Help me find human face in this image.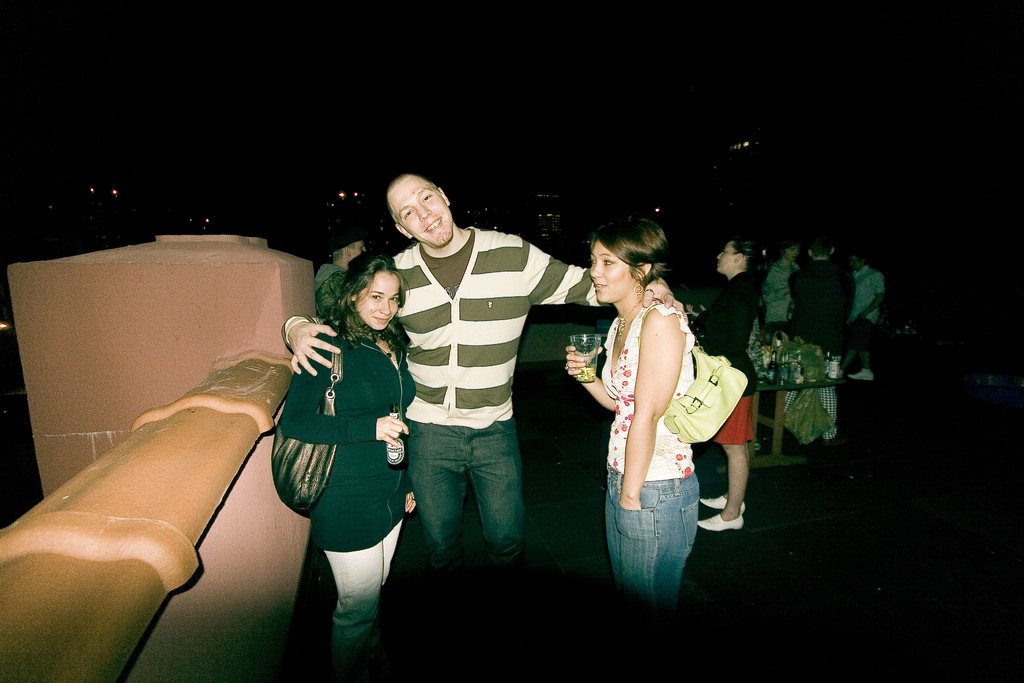
Found it: <box>383,171,456,247</box>.
